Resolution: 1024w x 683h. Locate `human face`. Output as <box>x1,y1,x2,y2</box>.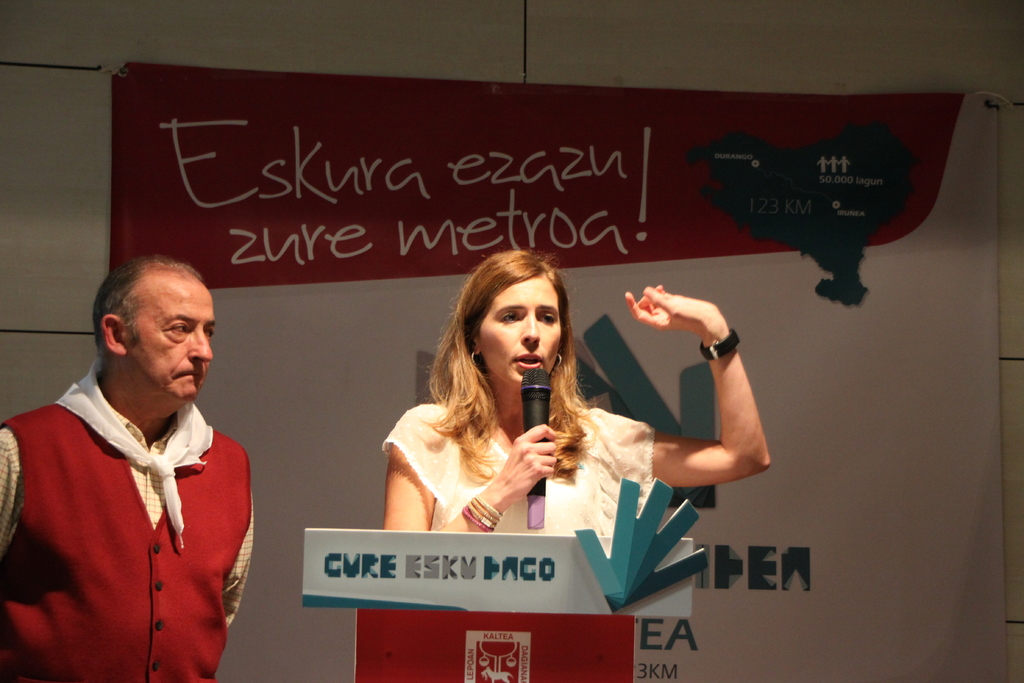
<box>124,275,218,405</box>.
